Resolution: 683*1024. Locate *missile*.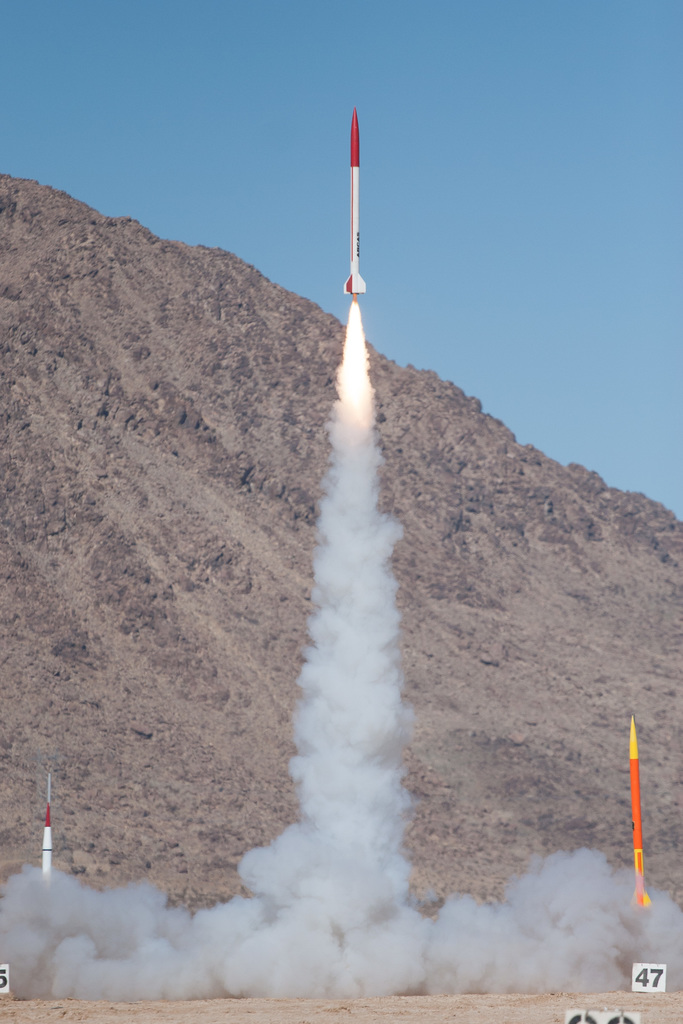
box(629, 717, 655, 915).
